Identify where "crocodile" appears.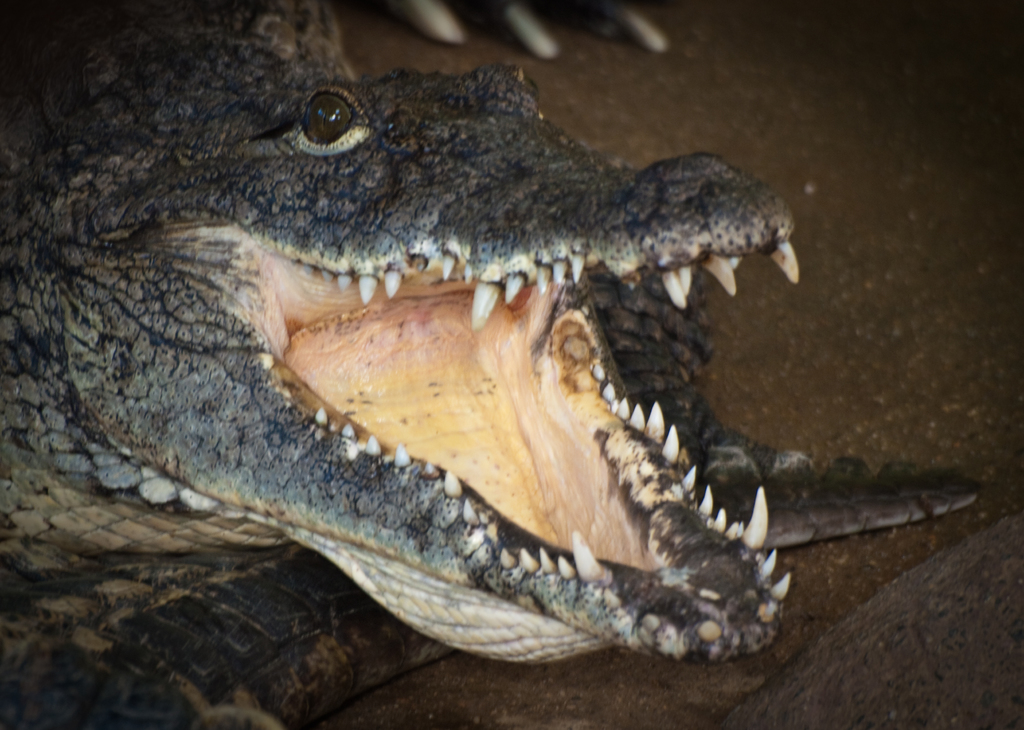
Appears at [0,453,983,729].
